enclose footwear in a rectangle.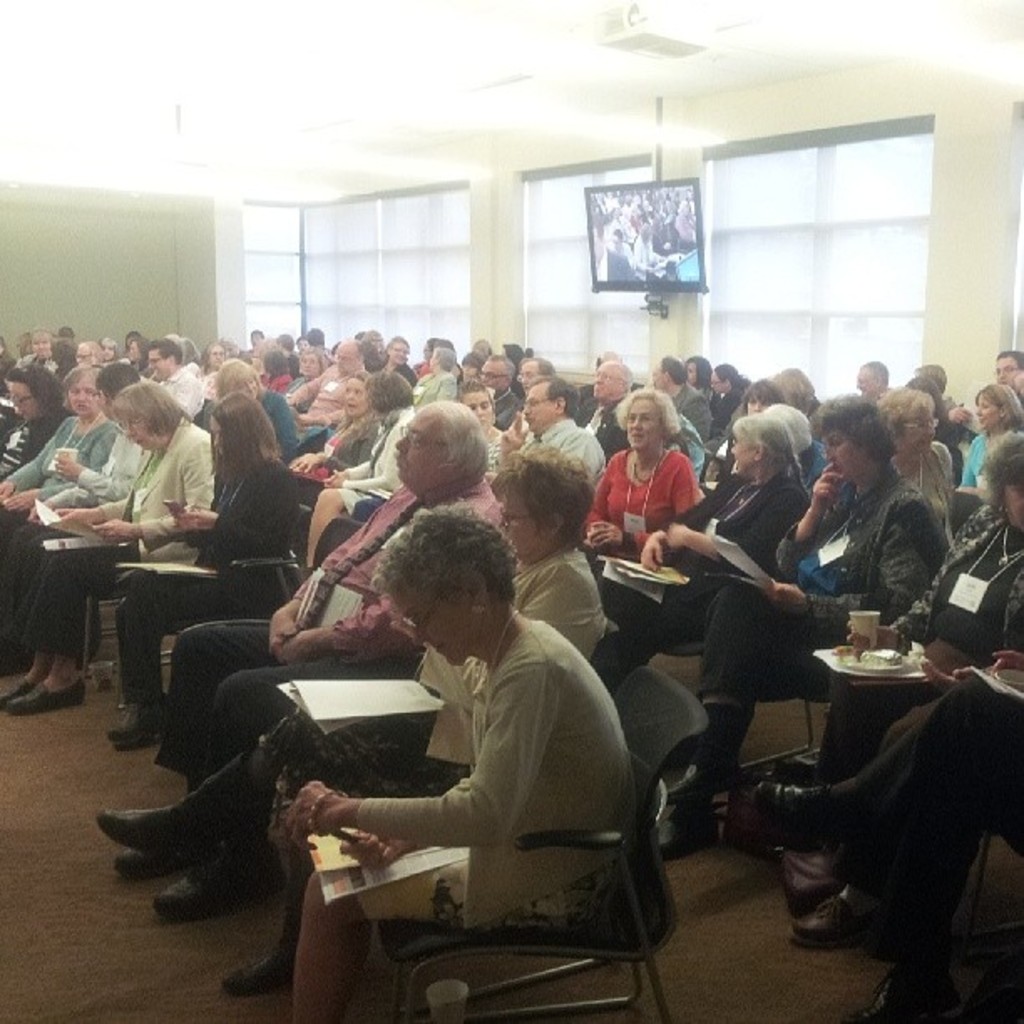
bbox=[664, 810, 703, 855].
